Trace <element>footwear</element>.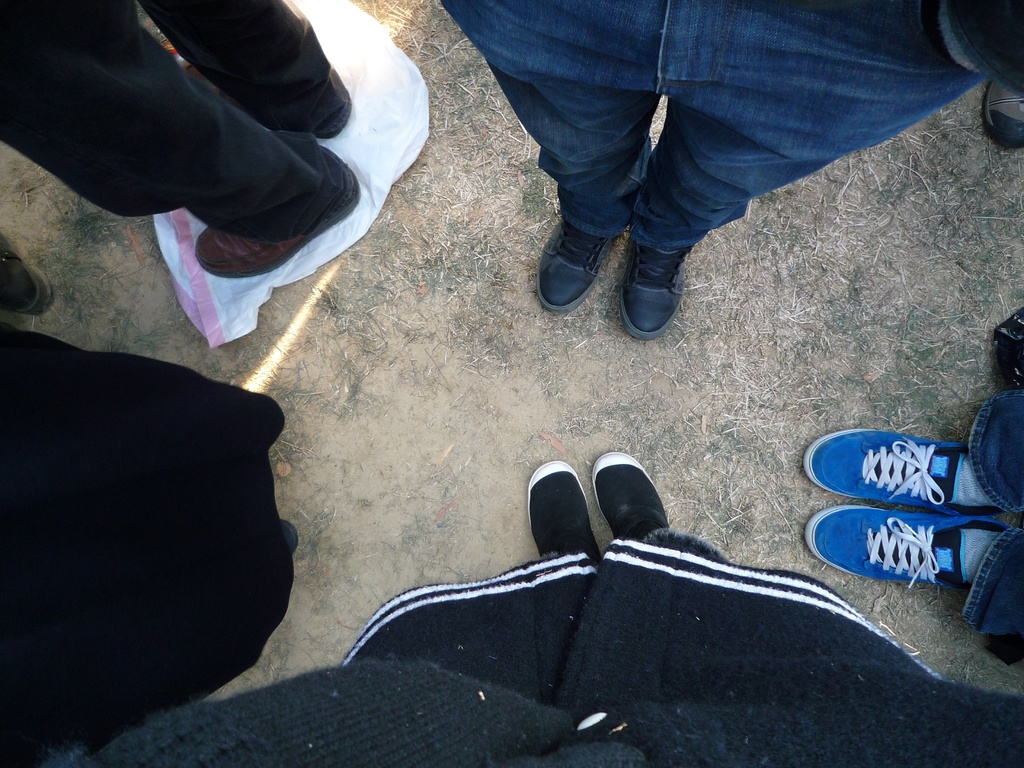
Traced to [618, 242, 688, 337].
